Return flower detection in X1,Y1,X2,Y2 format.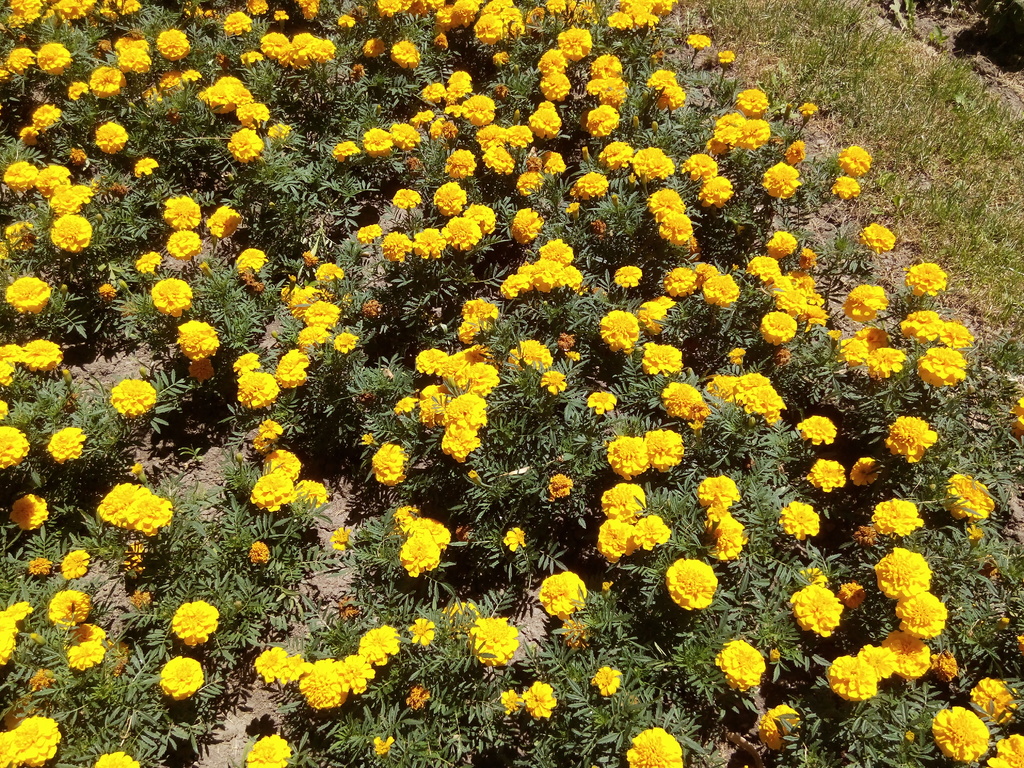
919,349,970,390.
